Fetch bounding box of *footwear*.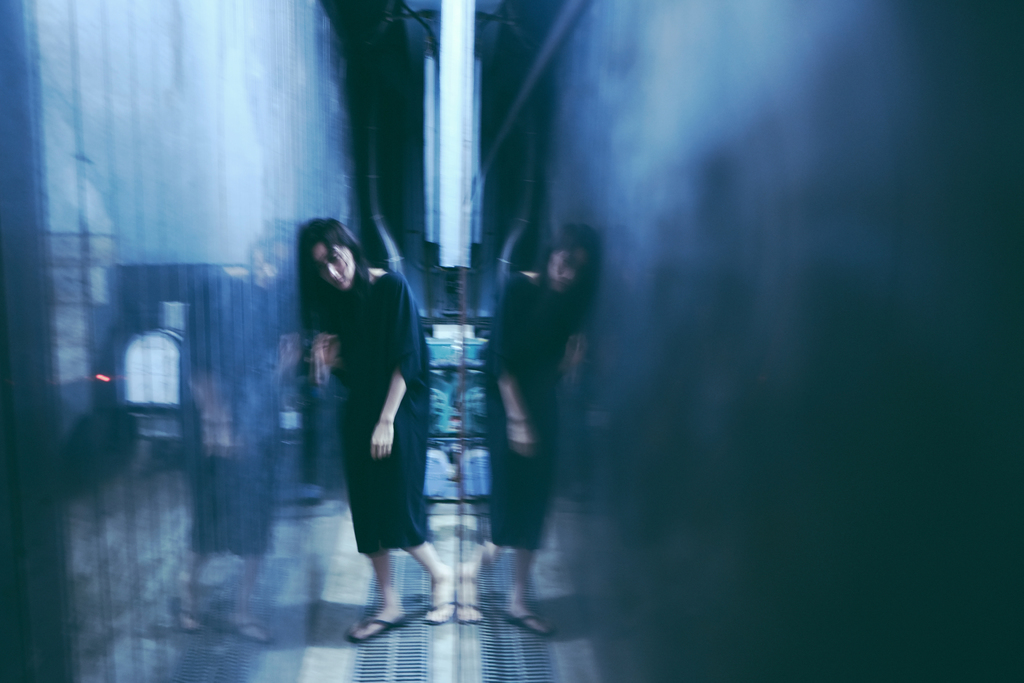
Bbox: {"x1": 416, "y1": 600, "x2": 447, "y2": 620}.
